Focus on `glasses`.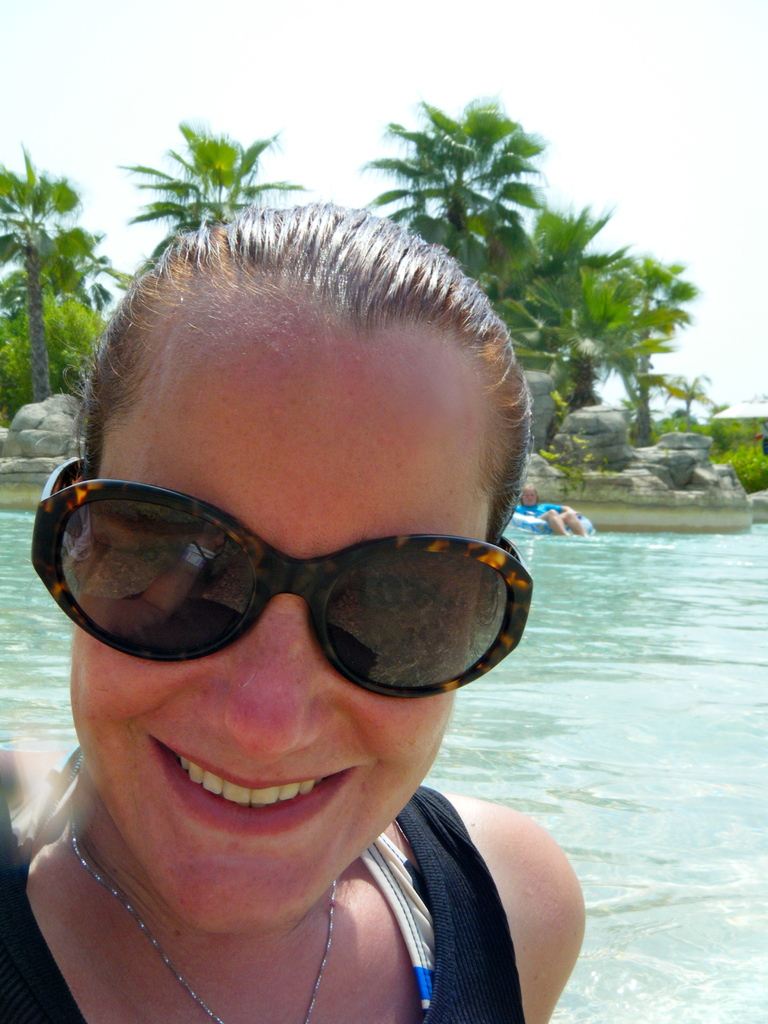
Focused at {"x1": 28, "y1": 452, "x2": 532, "y2": 701}.
